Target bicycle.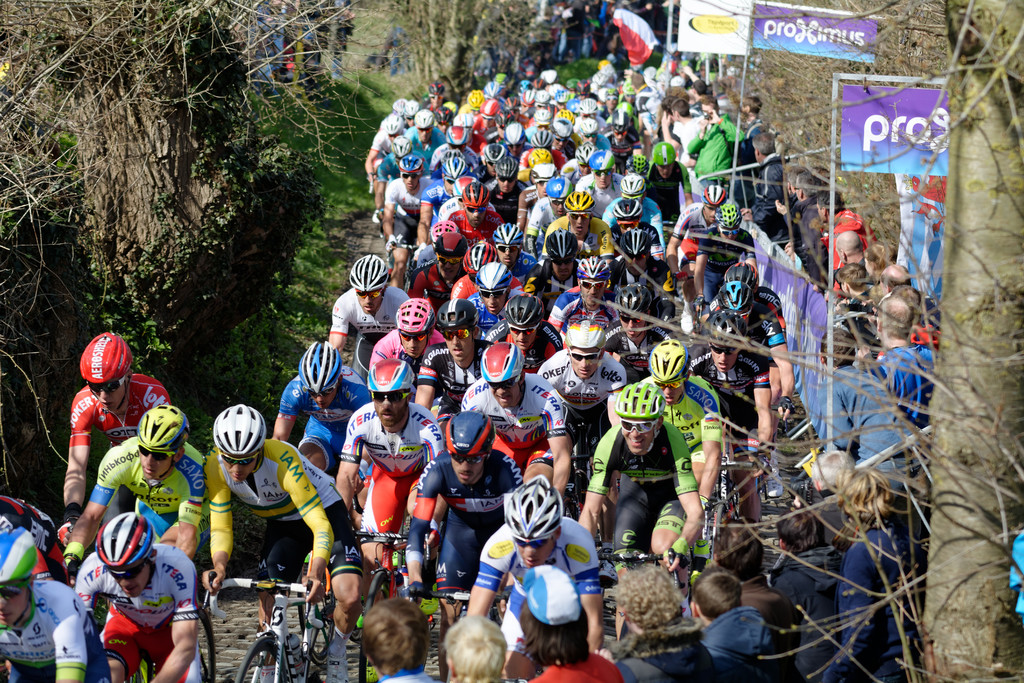
Target region: (x1=349, y1=477, x2=369, y2=536).
